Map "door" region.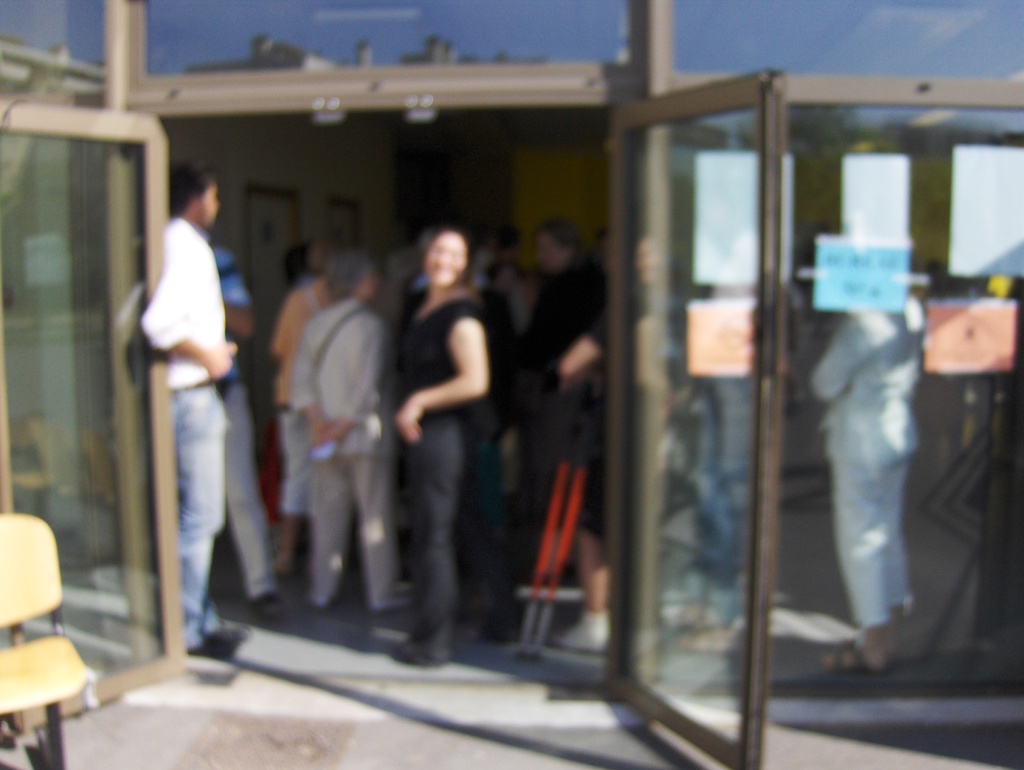
Mapped to (0, 95, 186, 735).
